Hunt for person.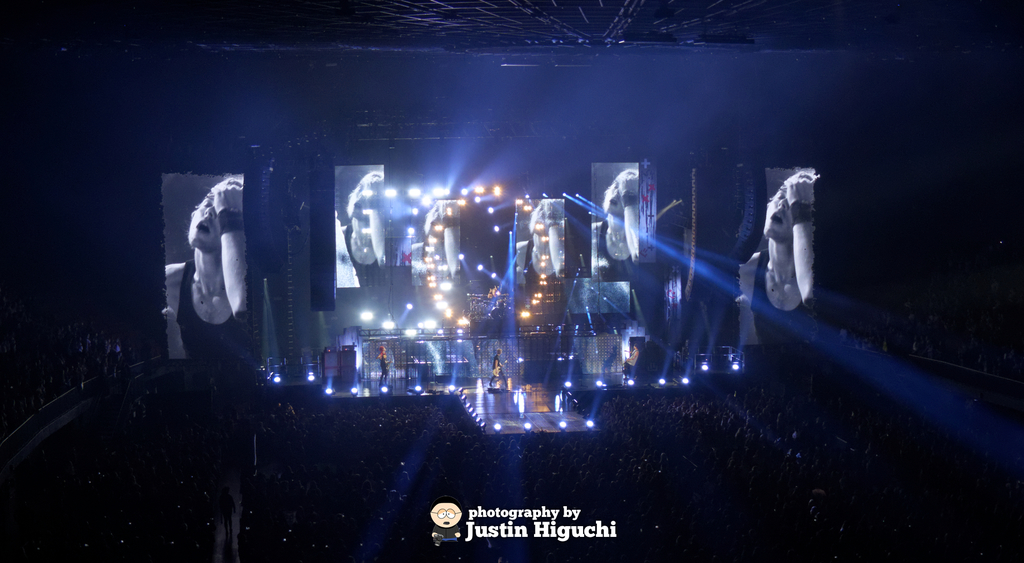
Hunted down at box=[514, 197, 564, 328].
